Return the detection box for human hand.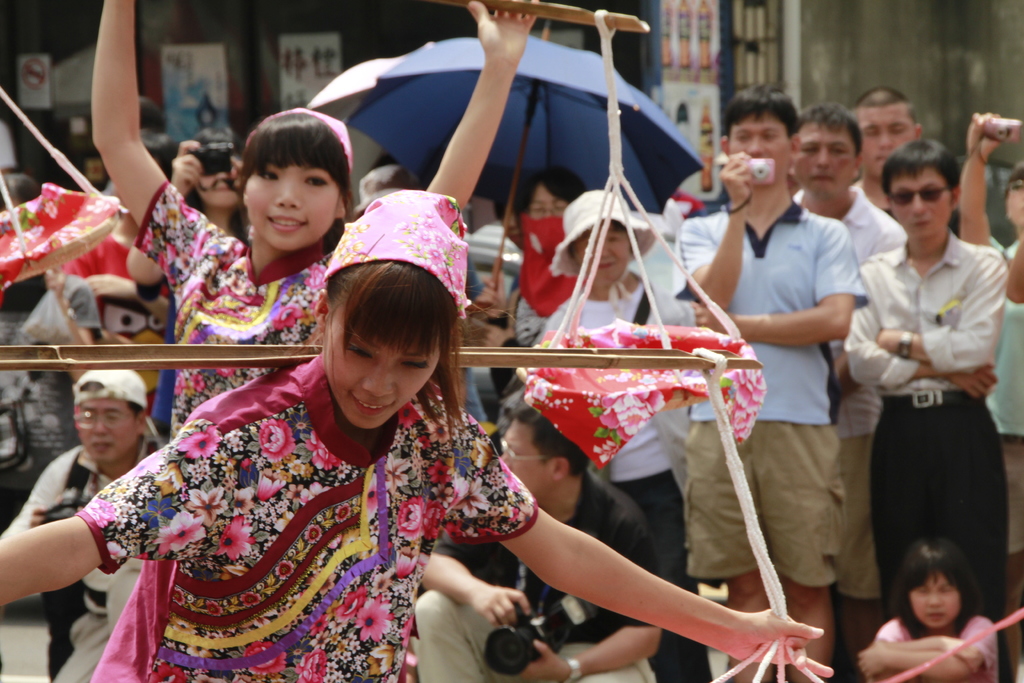
226,157,244,188.
